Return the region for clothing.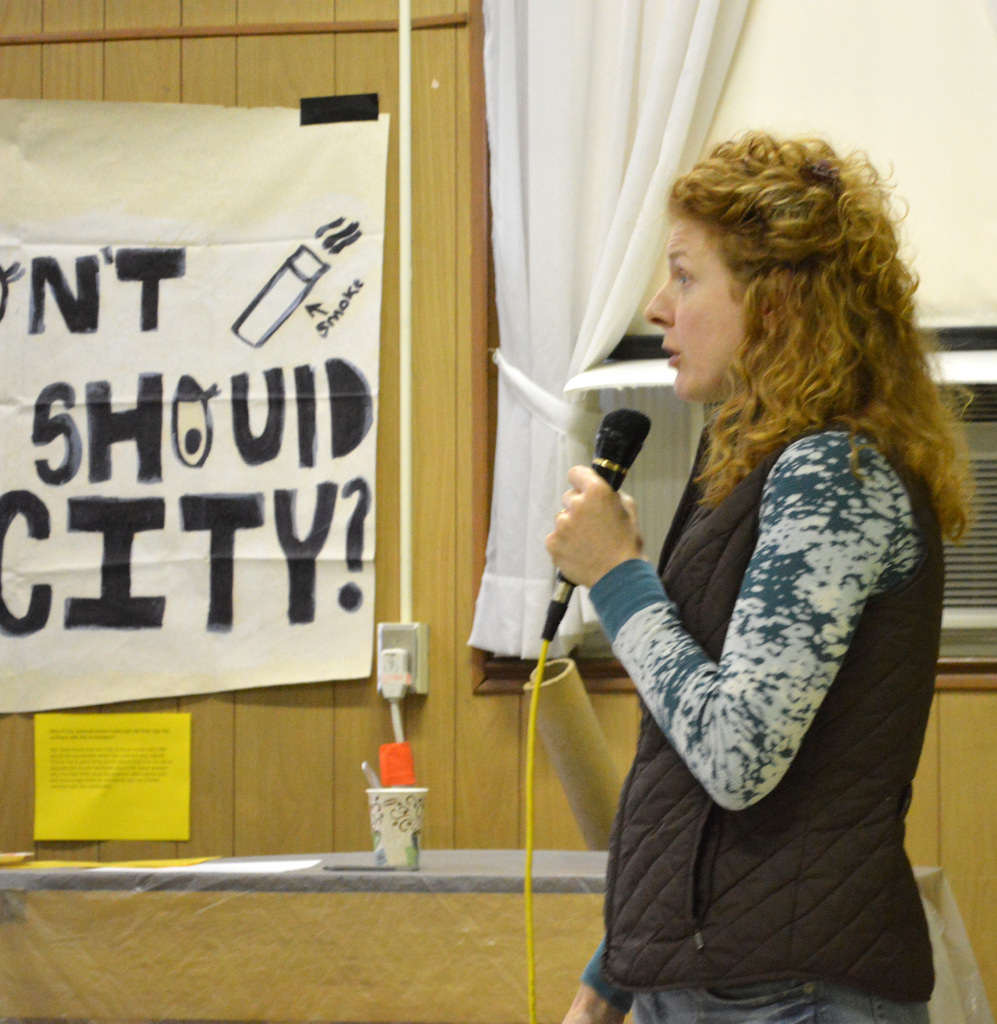
region(532, 341, 957, 991).
